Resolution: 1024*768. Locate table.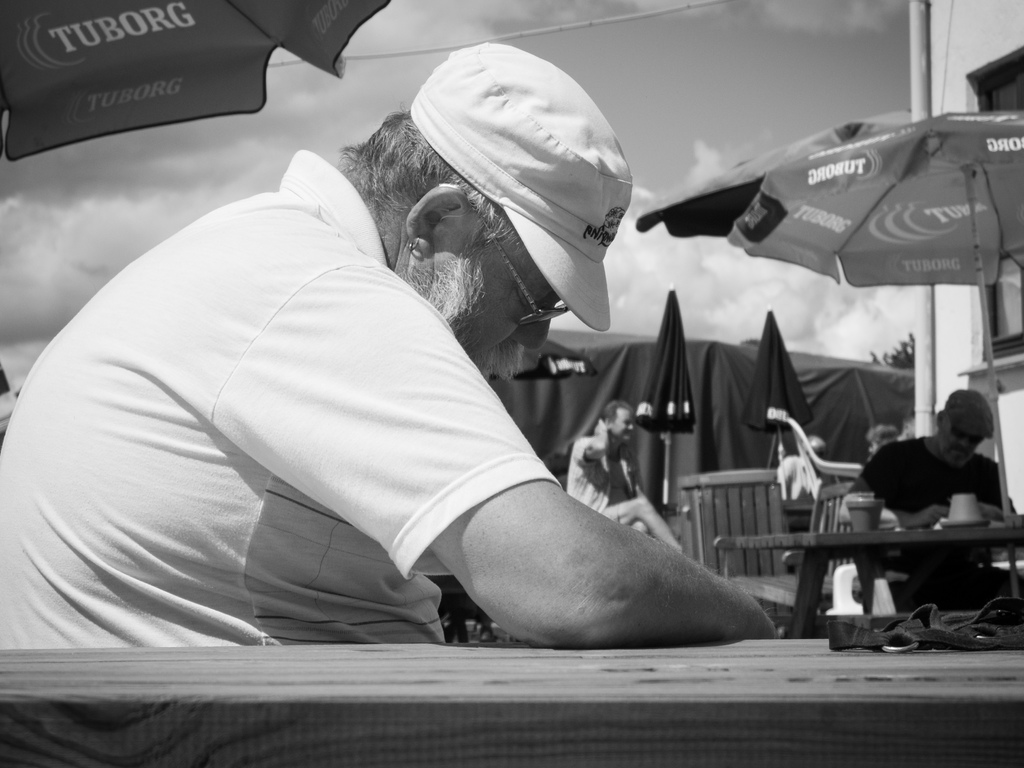
BBox(3, 637, 1023, 767).
